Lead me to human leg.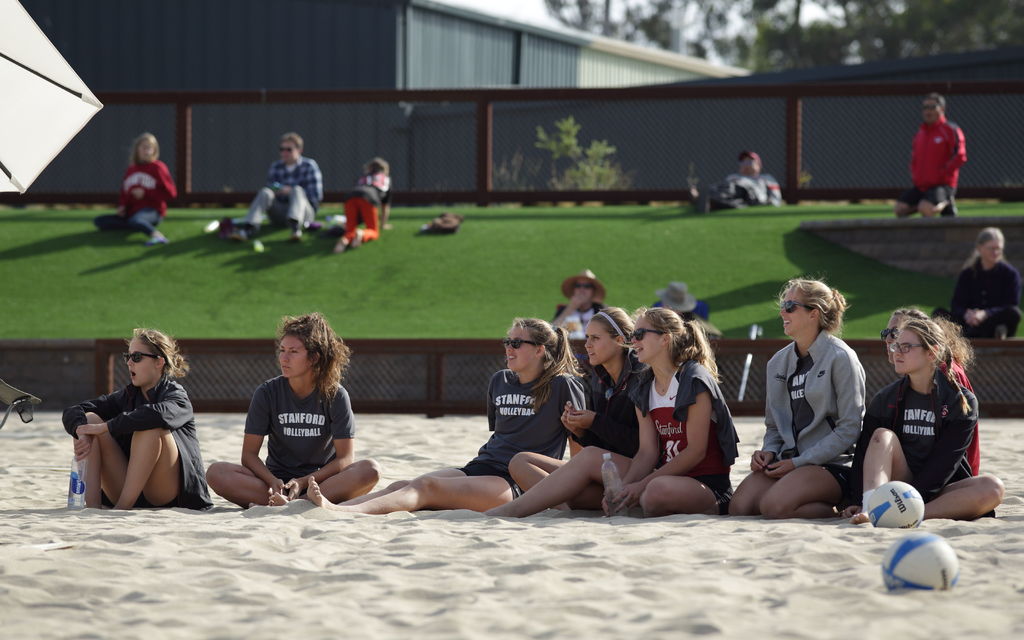
Lead to detection(244, 456, 381, 510).
